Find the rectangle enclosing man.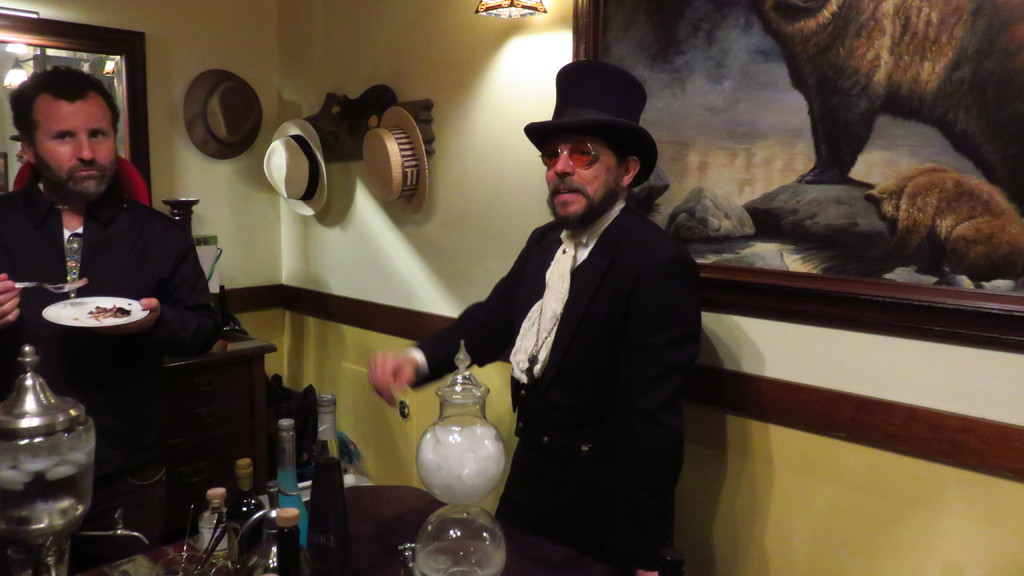
(x1=358, y1=58, x2=706, y2=575).
